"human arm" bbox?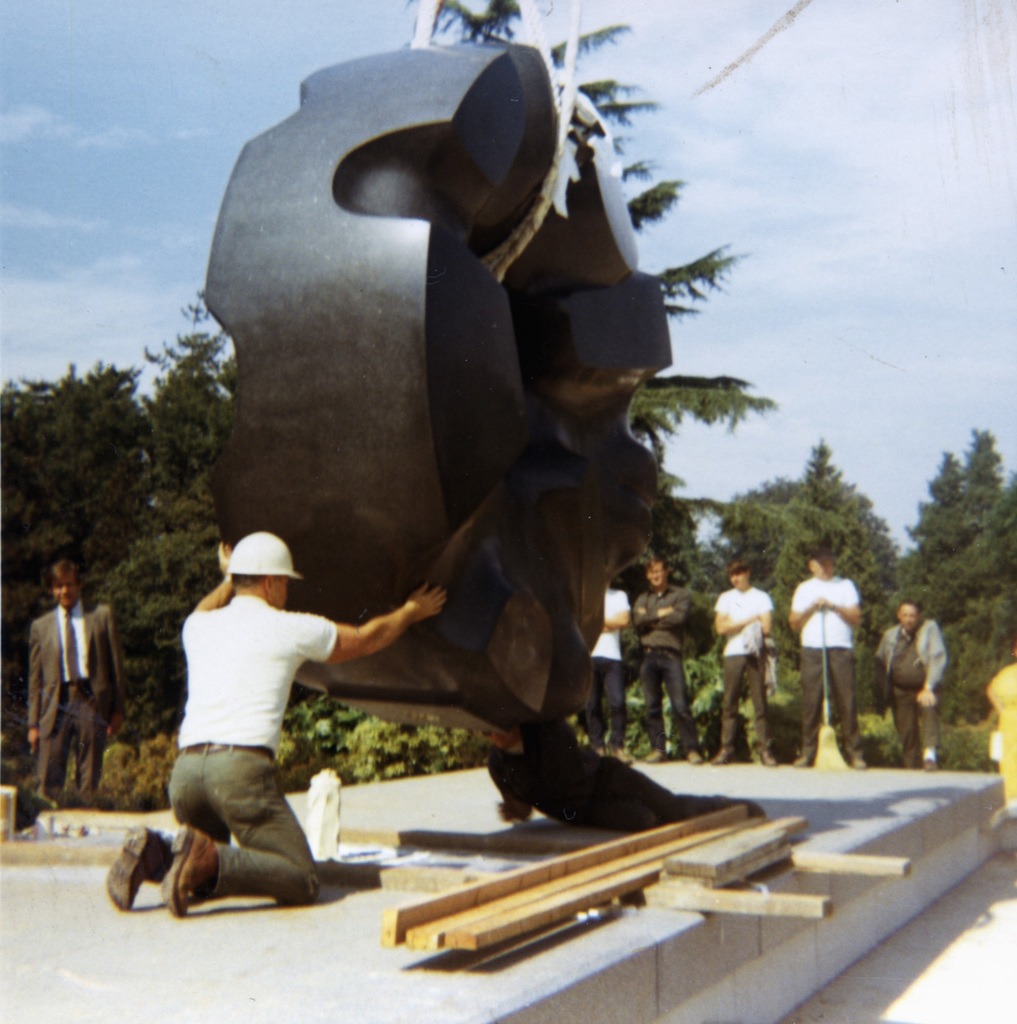
(603, 582, 626, 624)
